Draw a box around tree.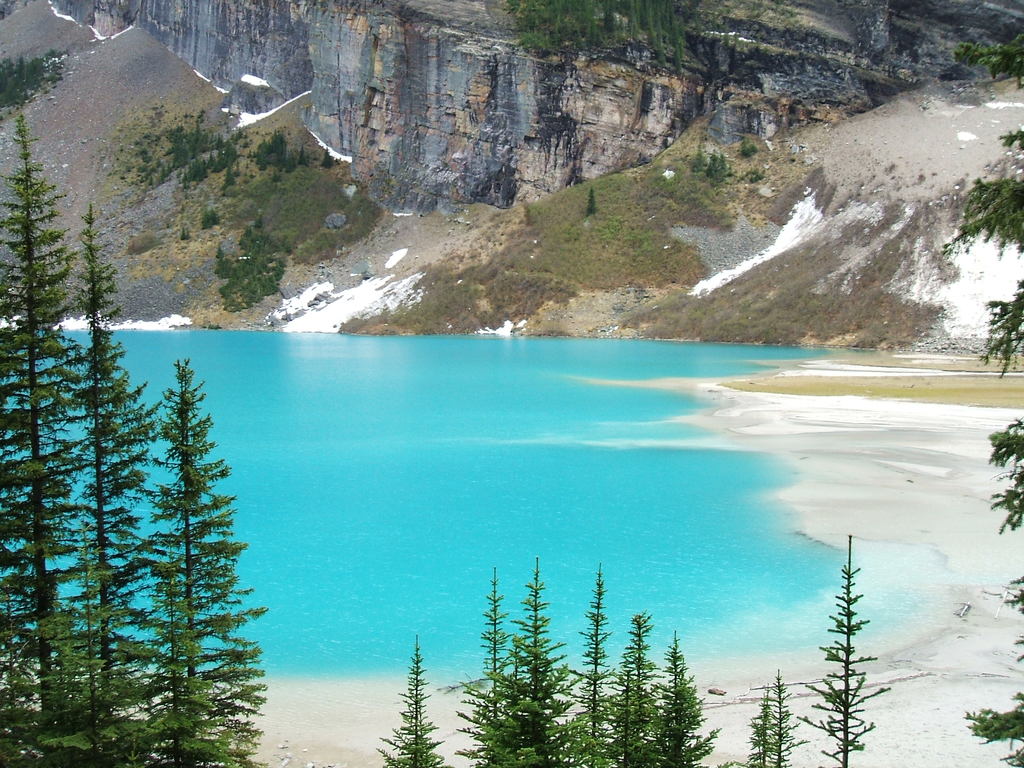
<box>323,150,337,170</box>.
